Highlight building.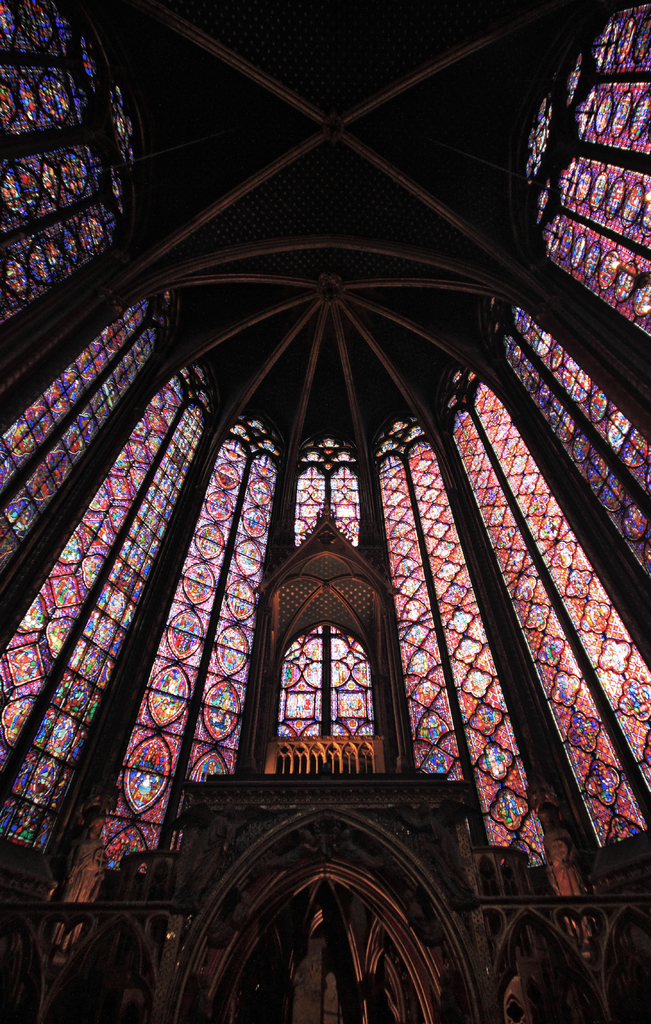
Highlighted region: [left=0, top=0, right=650, bottom=1020].
